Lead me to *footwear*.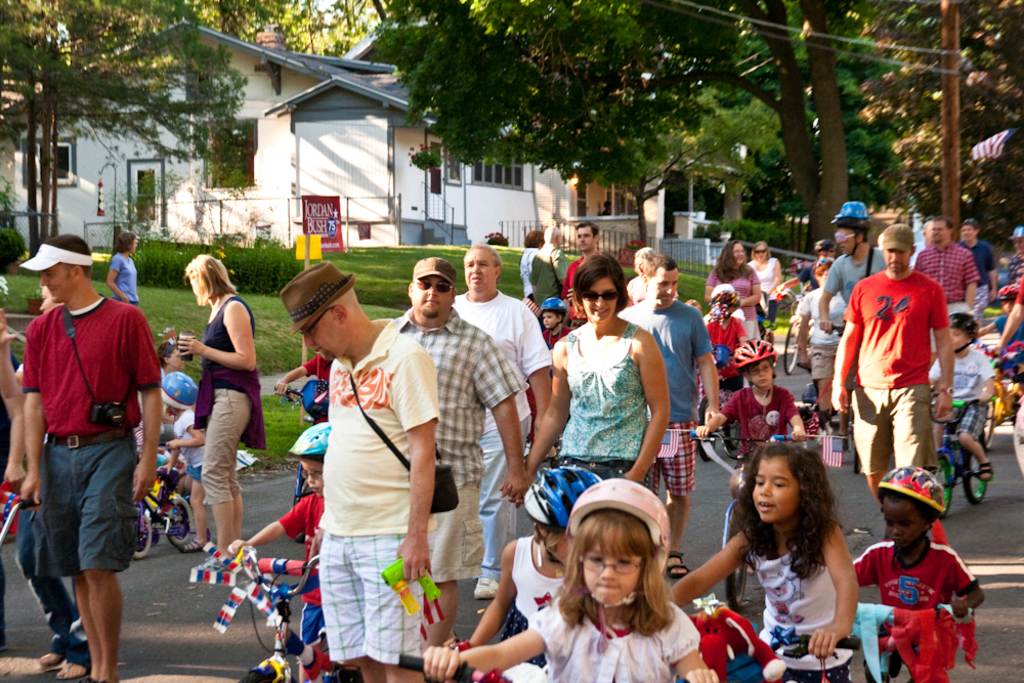
Lead to locate(475, 573, 500, 598).
